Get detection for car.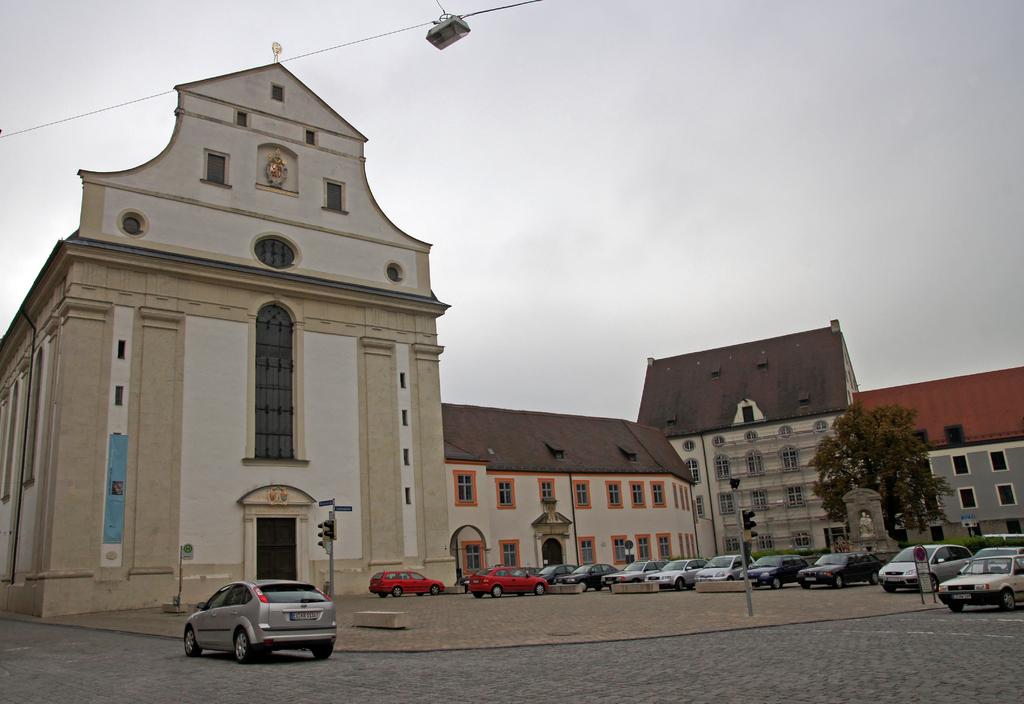
Detection: x1=929, y1=550, x2=1023, y2=607.
